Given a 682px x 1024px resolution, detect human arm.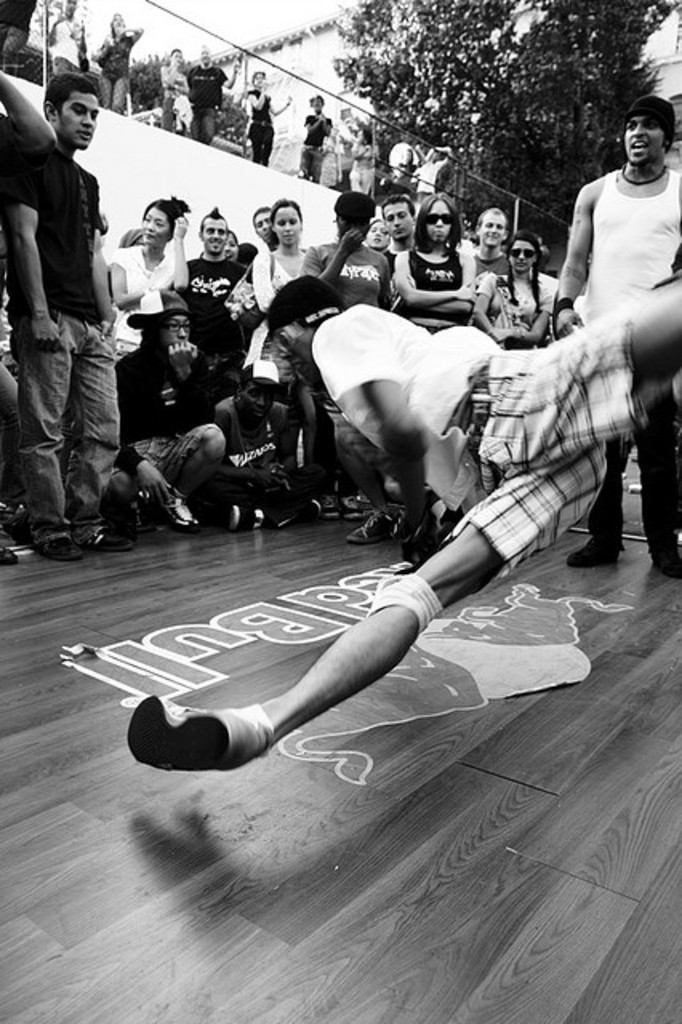
box(552, 176, 602, 344).
